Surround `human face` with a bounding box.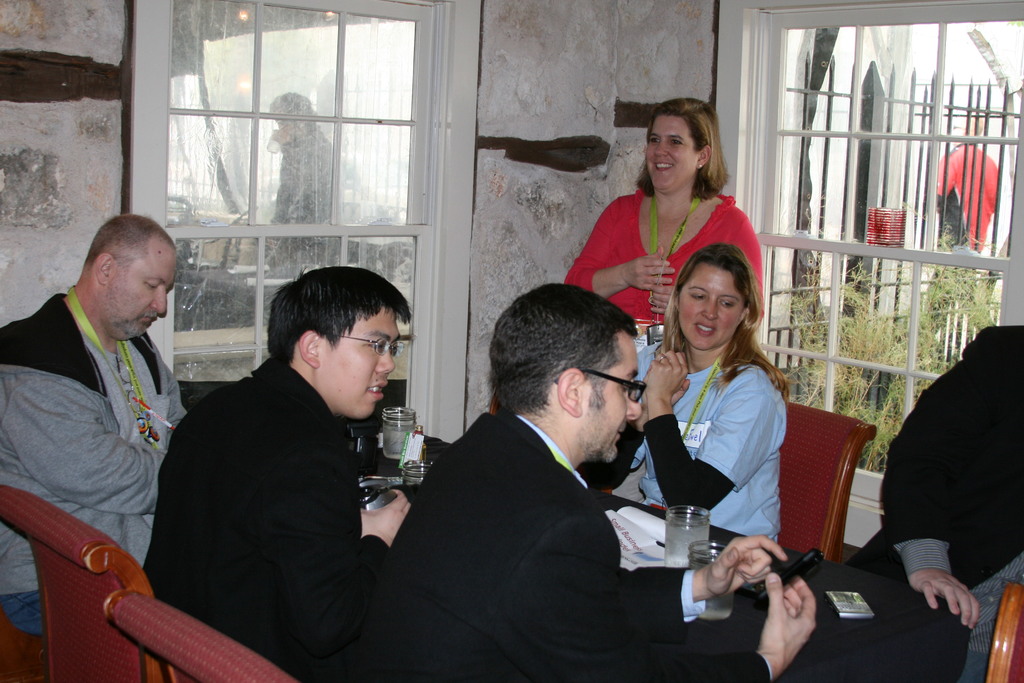
pyautogui.locateOnScreen(584, 329, 643, 459).
